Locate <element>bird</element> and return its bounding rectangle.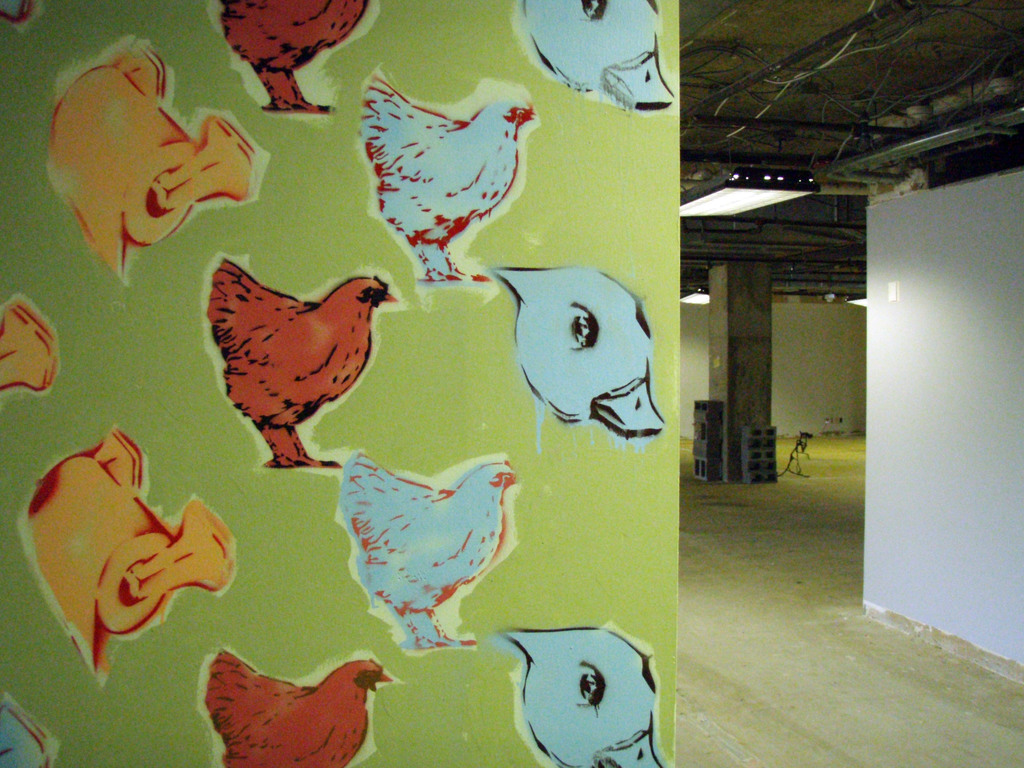
(493,262,667,440).
